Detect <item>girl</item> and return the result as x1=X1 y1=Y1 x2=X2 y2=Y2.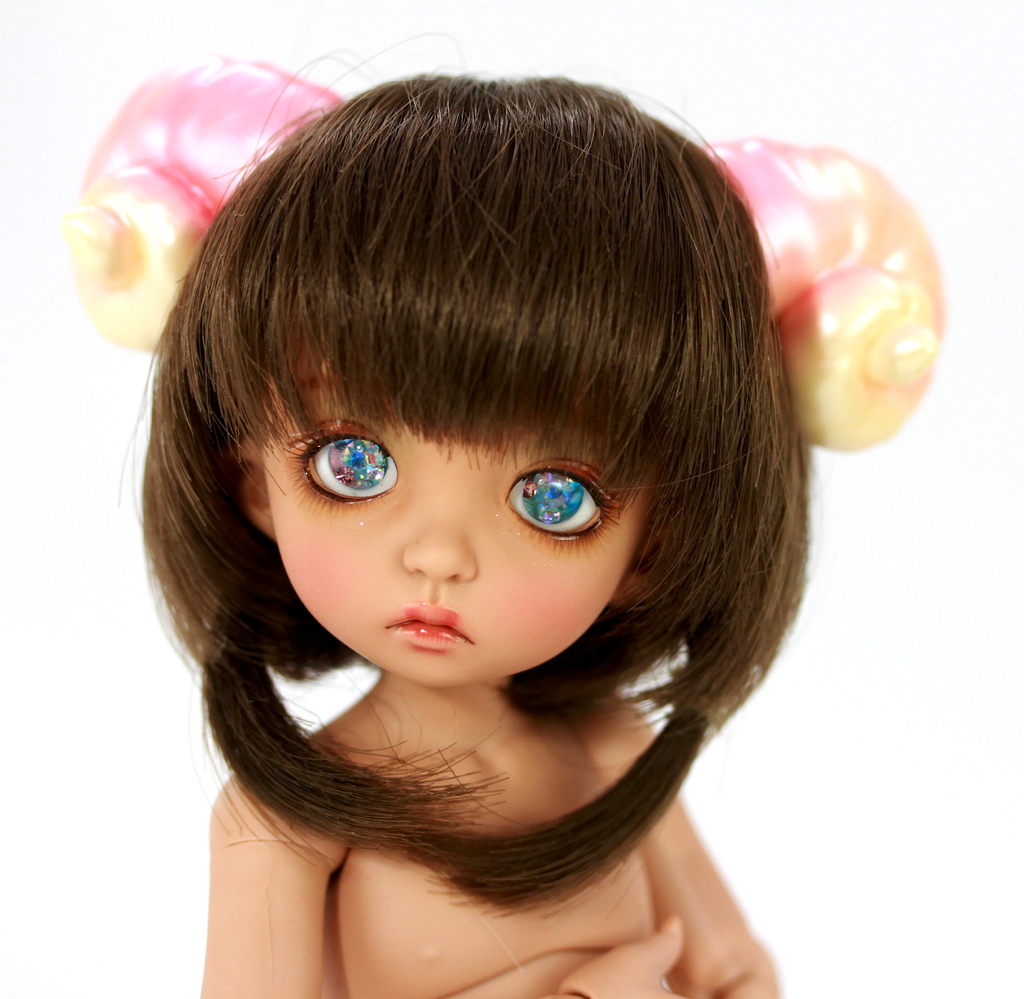
x1=72 y1=33 x2=943 y2=998.
